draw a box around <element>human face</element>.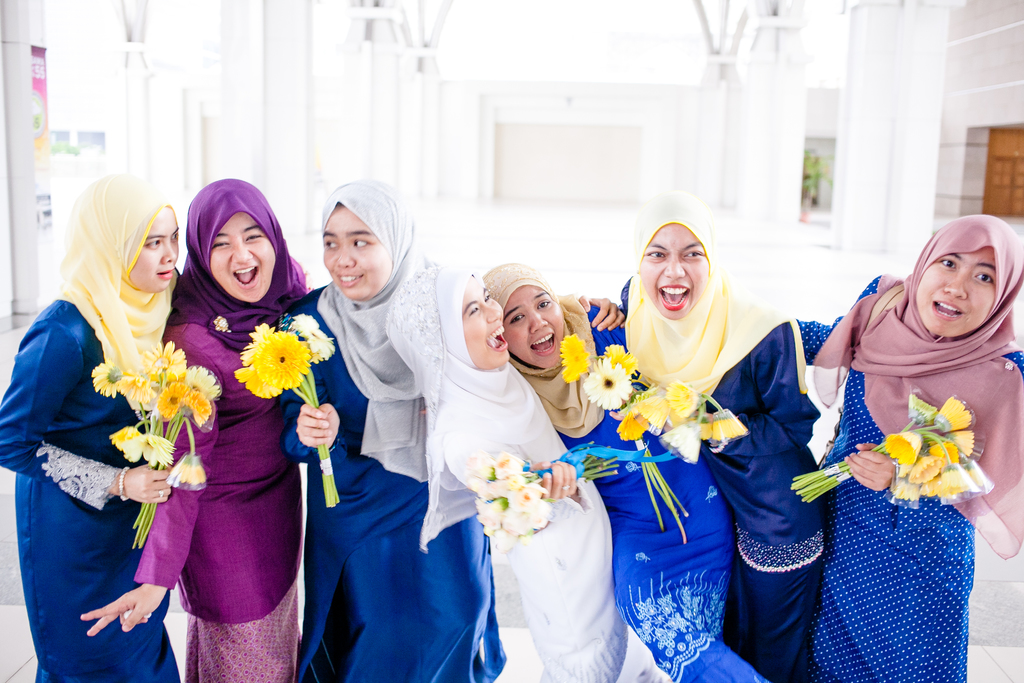
[left=467, top=286, right=504, bottom=366].
